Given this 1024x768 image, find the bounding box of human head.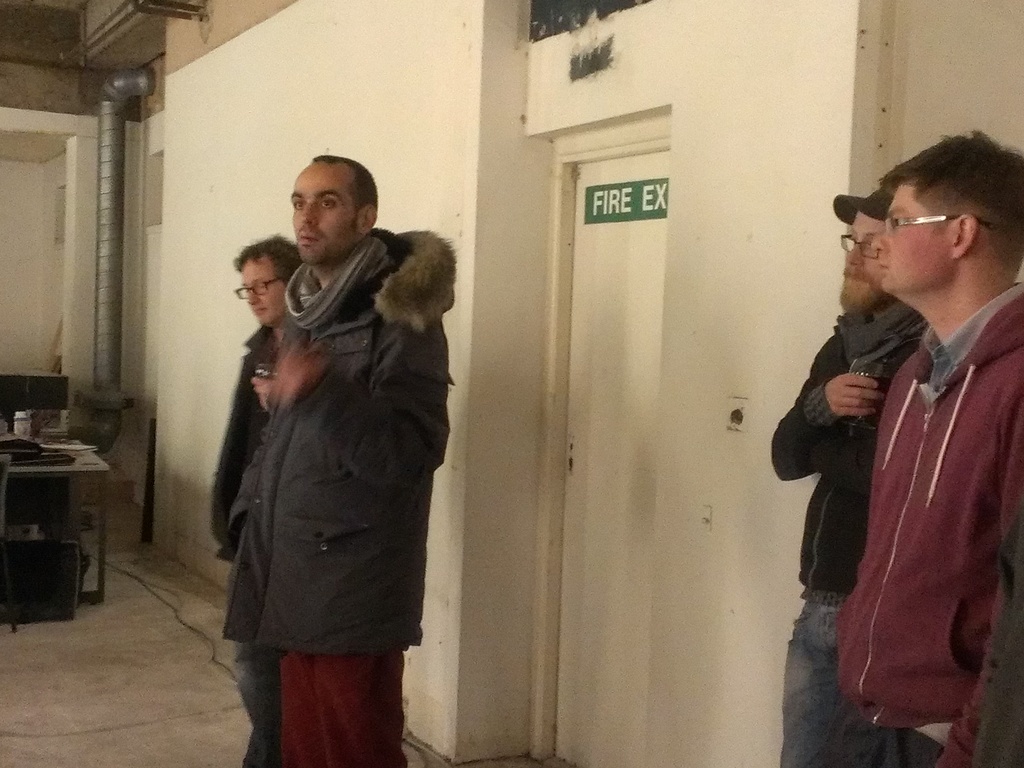
<bbox>228, 232, 303, 325</bbox>.
